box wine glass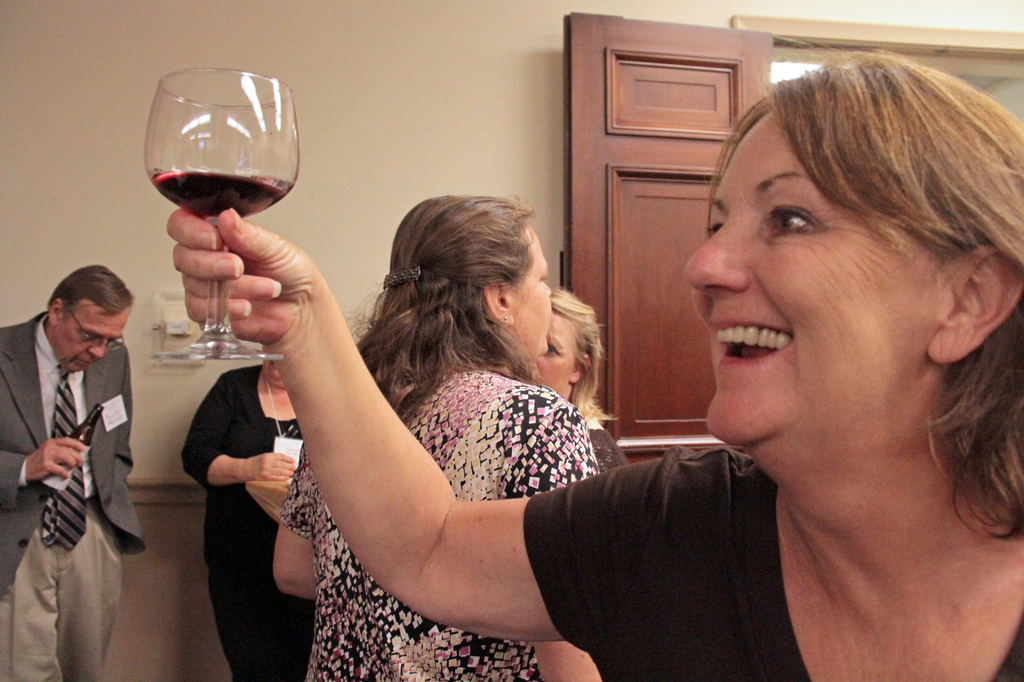
(141,66,300,360)
